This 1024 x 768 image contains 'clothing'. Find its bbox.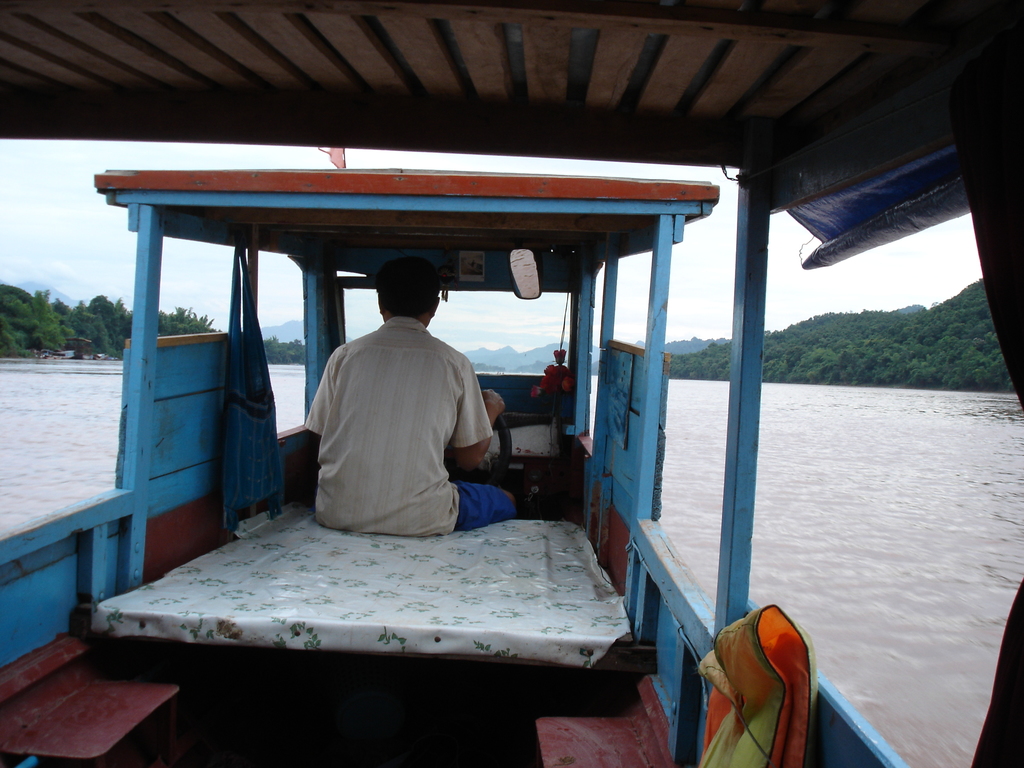
297 302 493 537.
